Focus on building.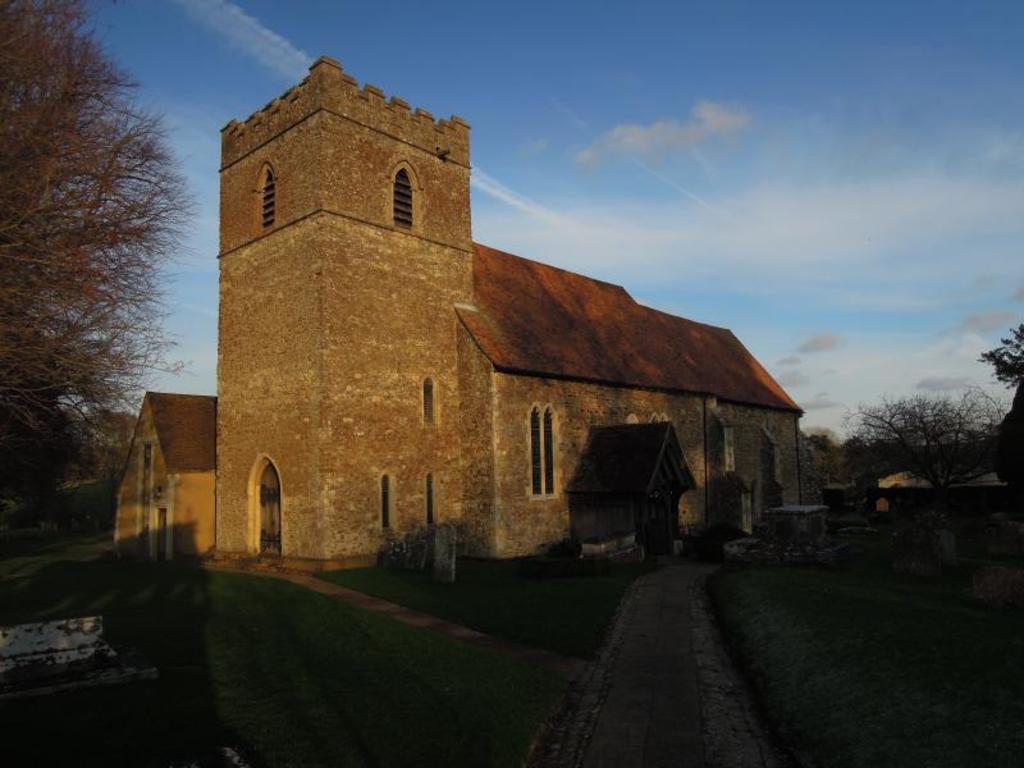
Focused at [105, 50, 826, 567].
